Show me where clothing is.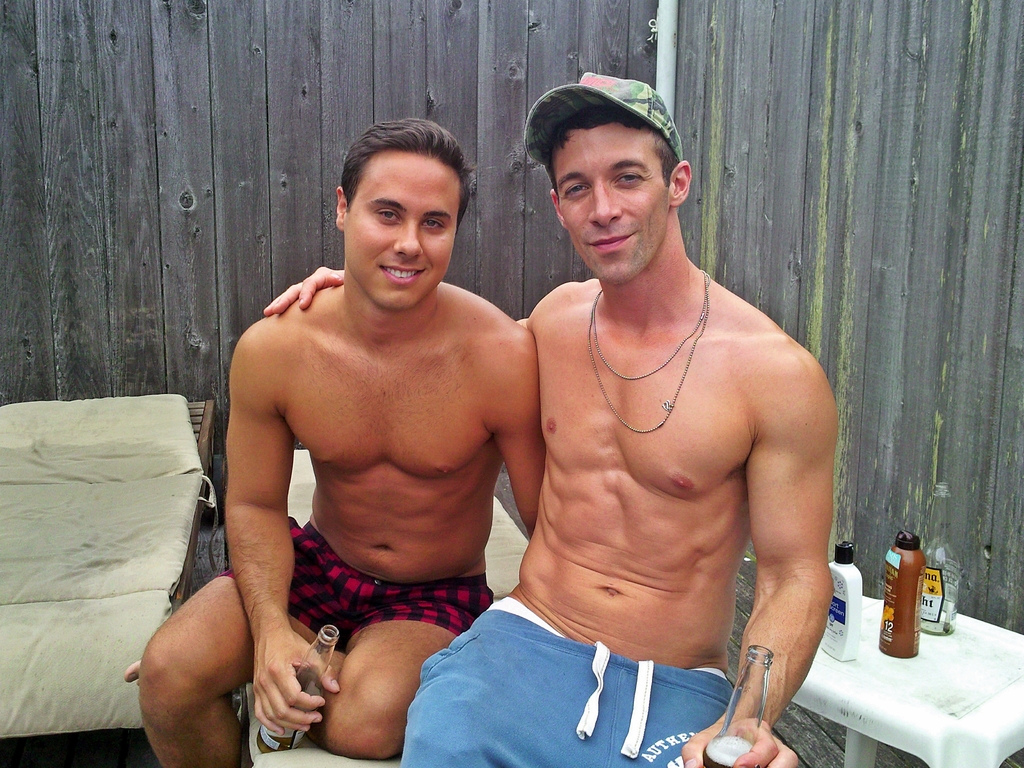
clothing is at (395, 601, 726, 767).
